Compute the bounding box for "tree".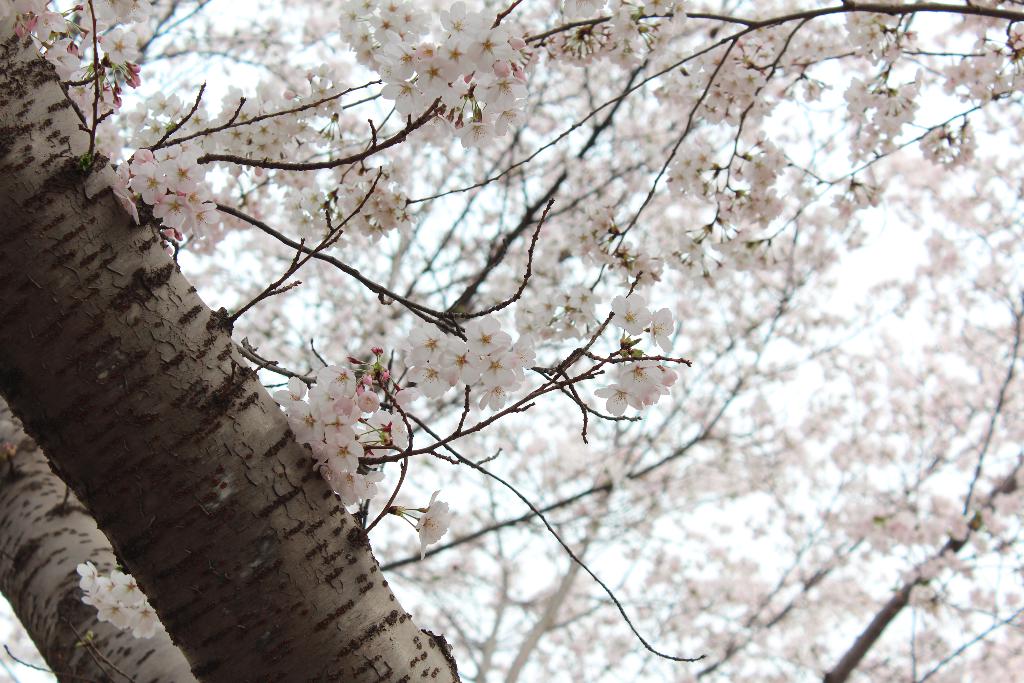
0 0 1023 682.
